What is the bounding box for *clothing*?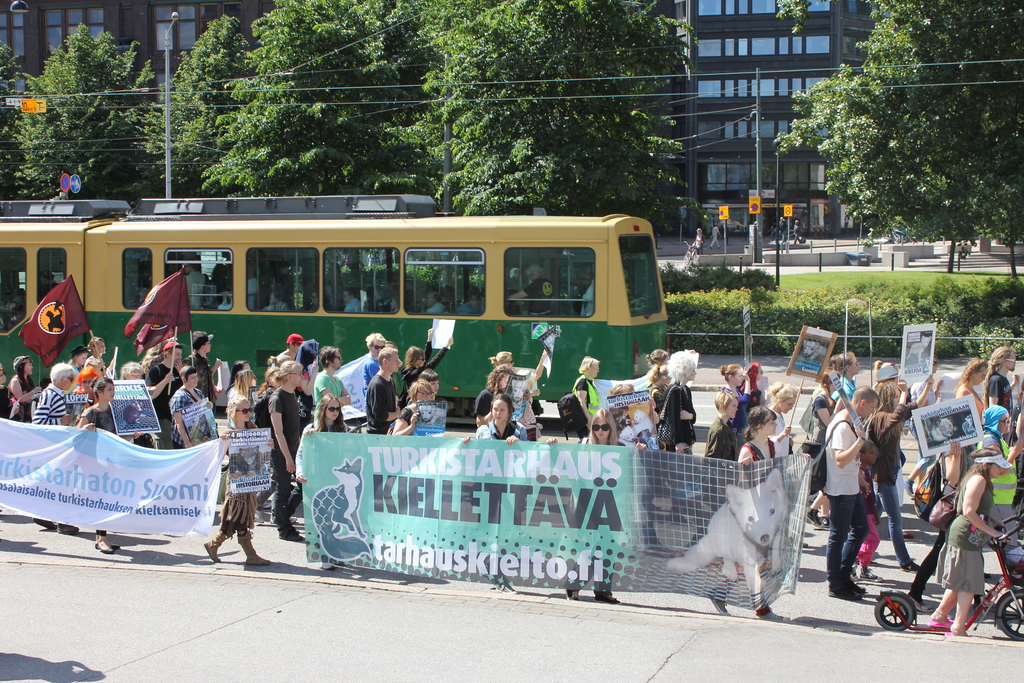
571 373 597 428.
